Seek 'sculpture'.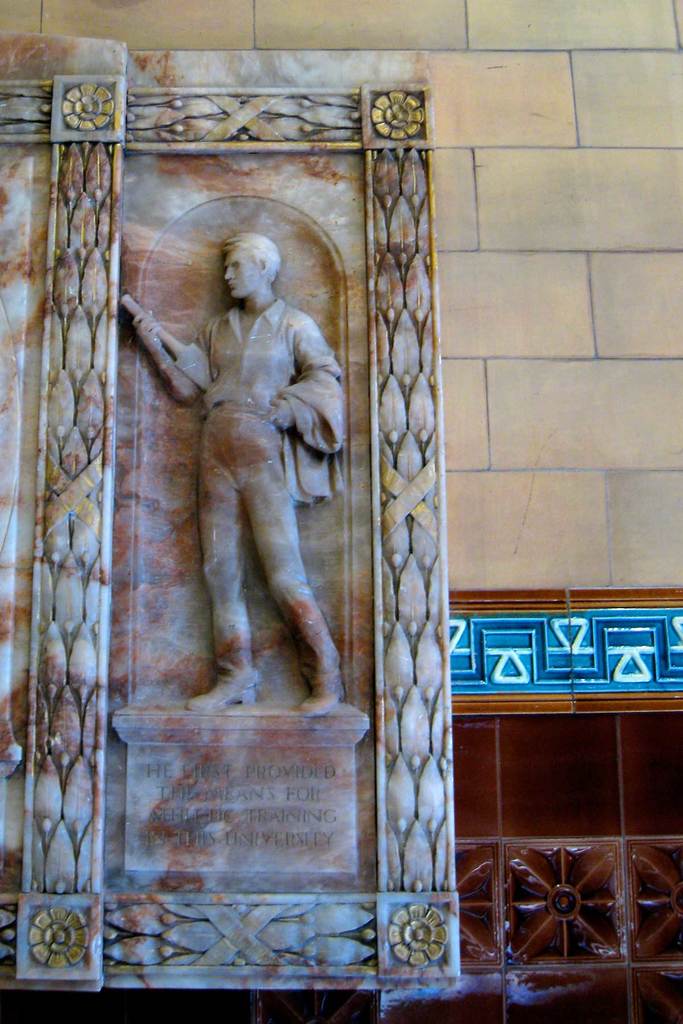
[122,193,358,757].
